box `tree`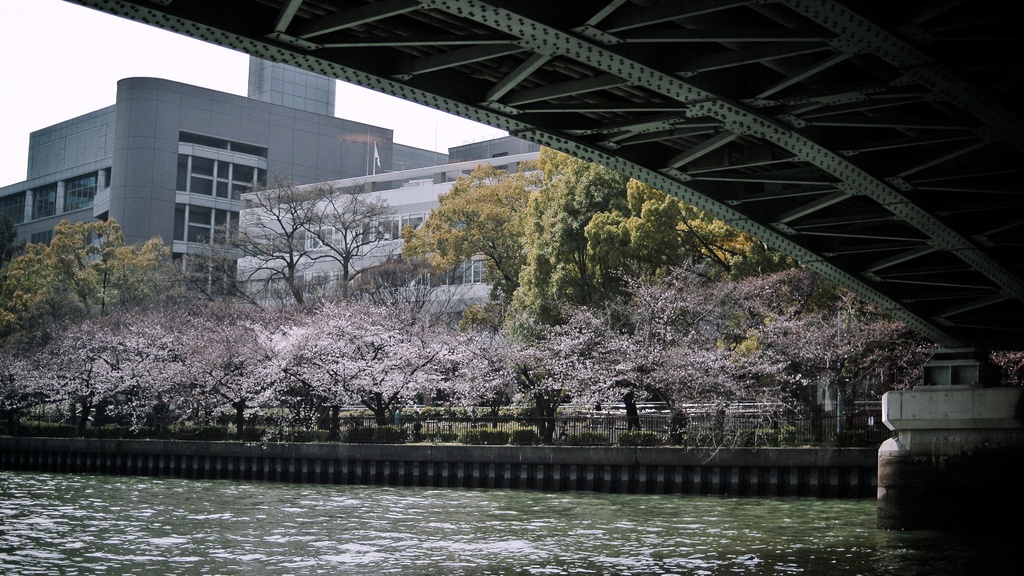
l=214, t=156, r=383, b=286
